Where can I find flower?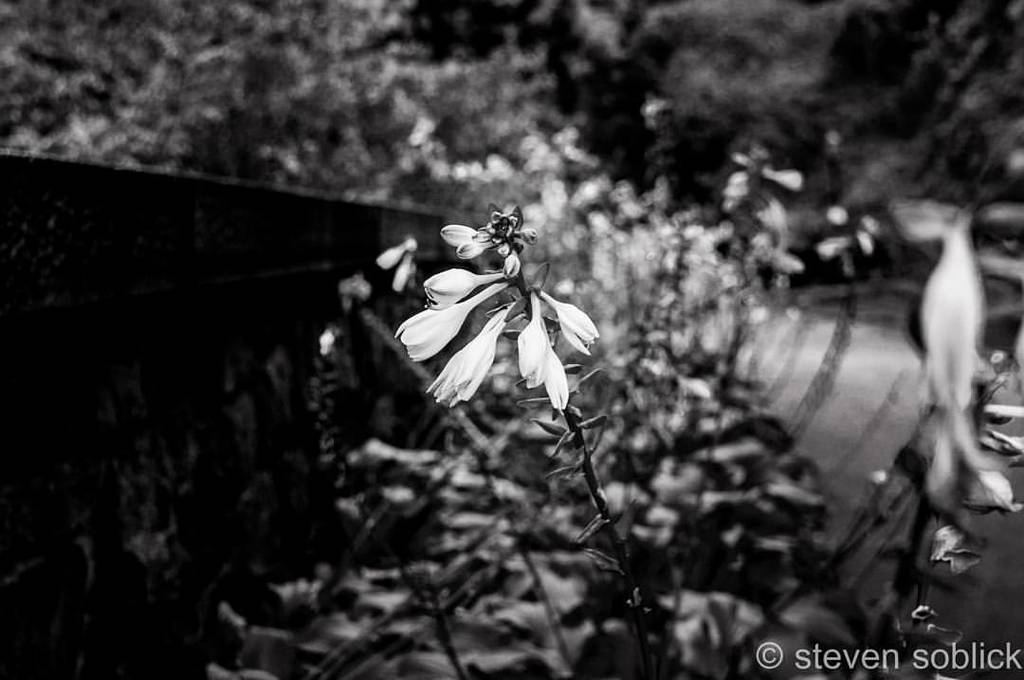
You can find it at Rect(422, 271, 504, 308).
